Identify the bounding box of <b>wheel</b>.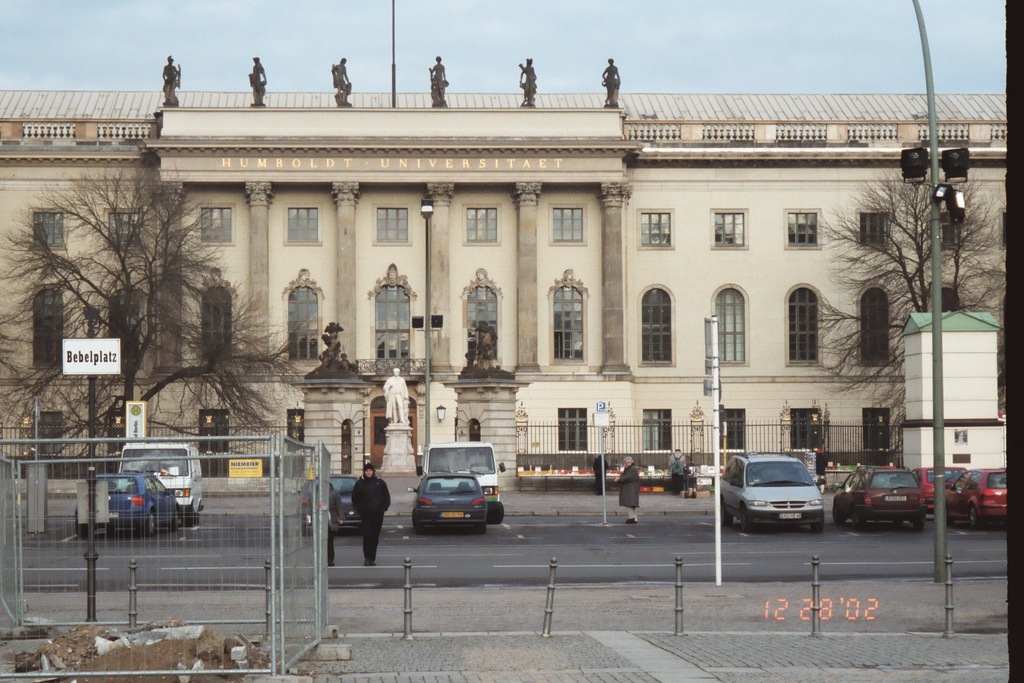
l=832, t=505, r=847, b=525.
